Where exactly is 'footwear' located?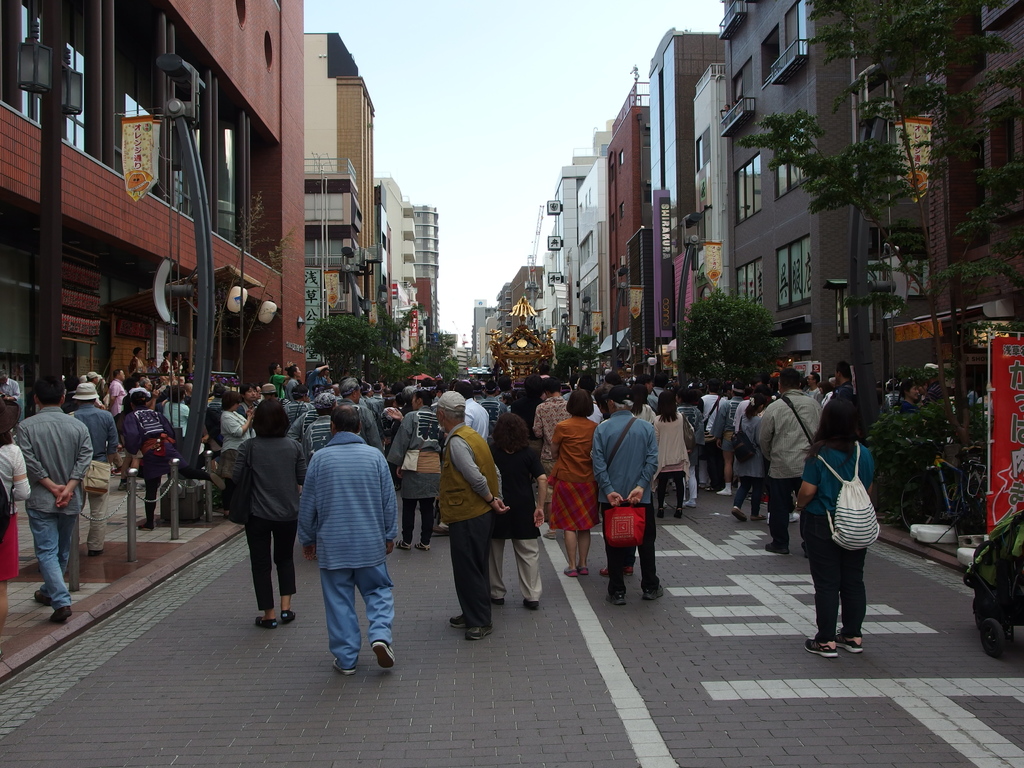
Its bounding box is [597, 565, 612, 577].
